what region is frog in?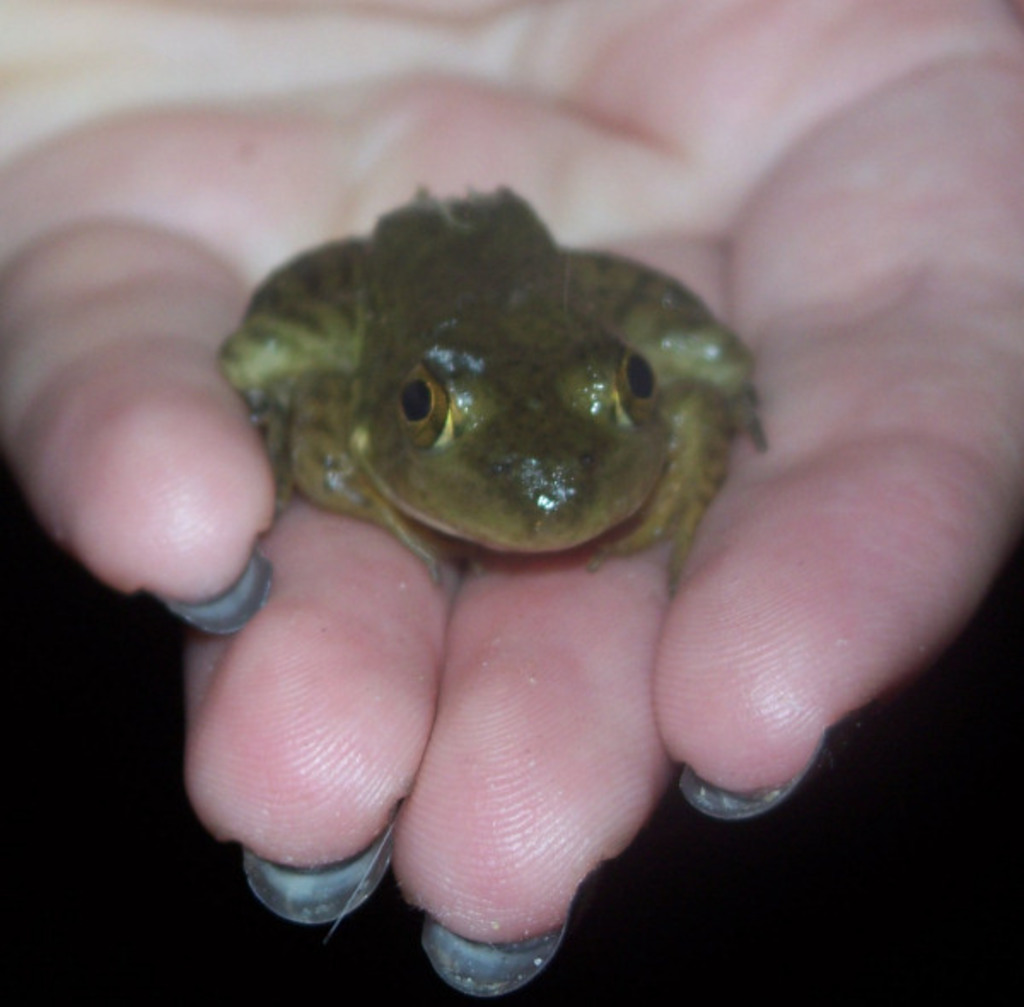
[225, 184, 766, 582].
